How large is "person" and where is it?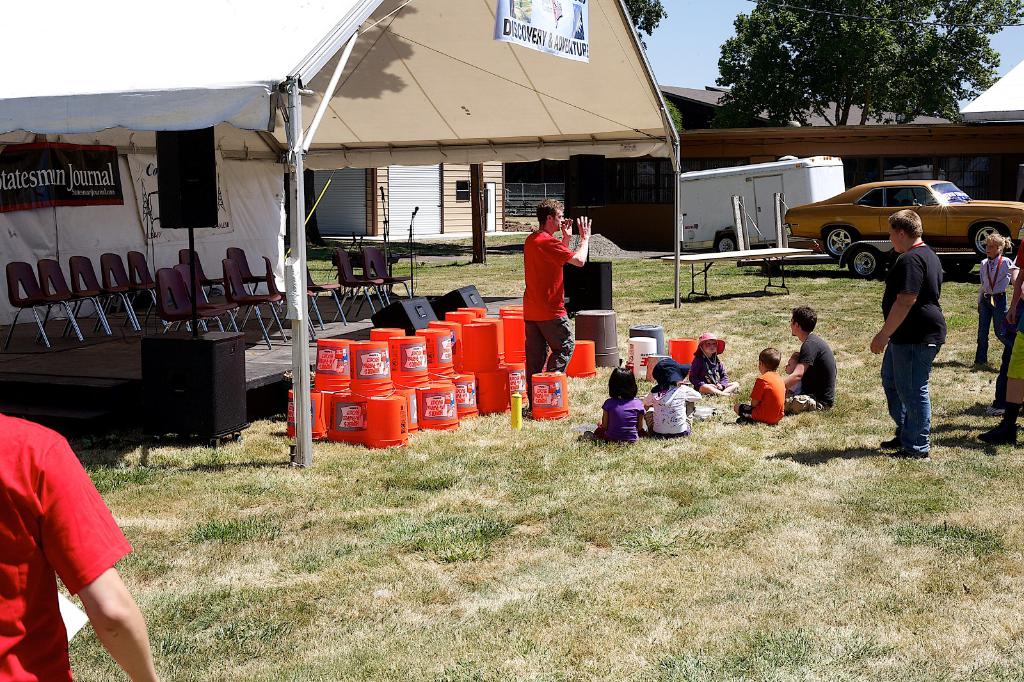
Bounding box: (left=588, top=365, right=644, bottom=443).
